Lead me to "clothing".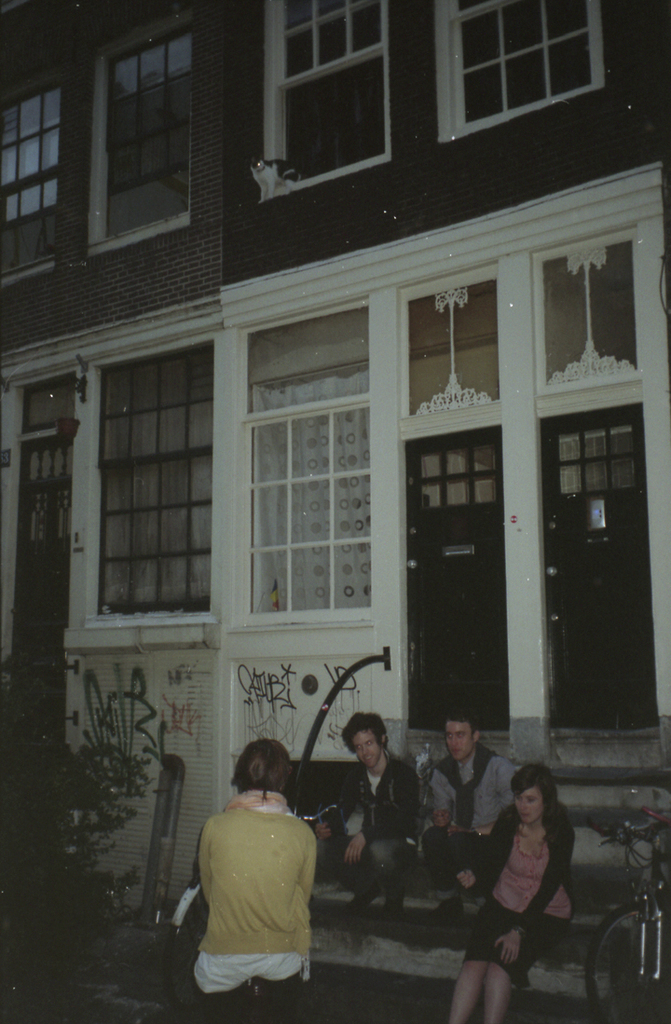
Lead to x1=316, y1=749, x2=420, y2=894.
